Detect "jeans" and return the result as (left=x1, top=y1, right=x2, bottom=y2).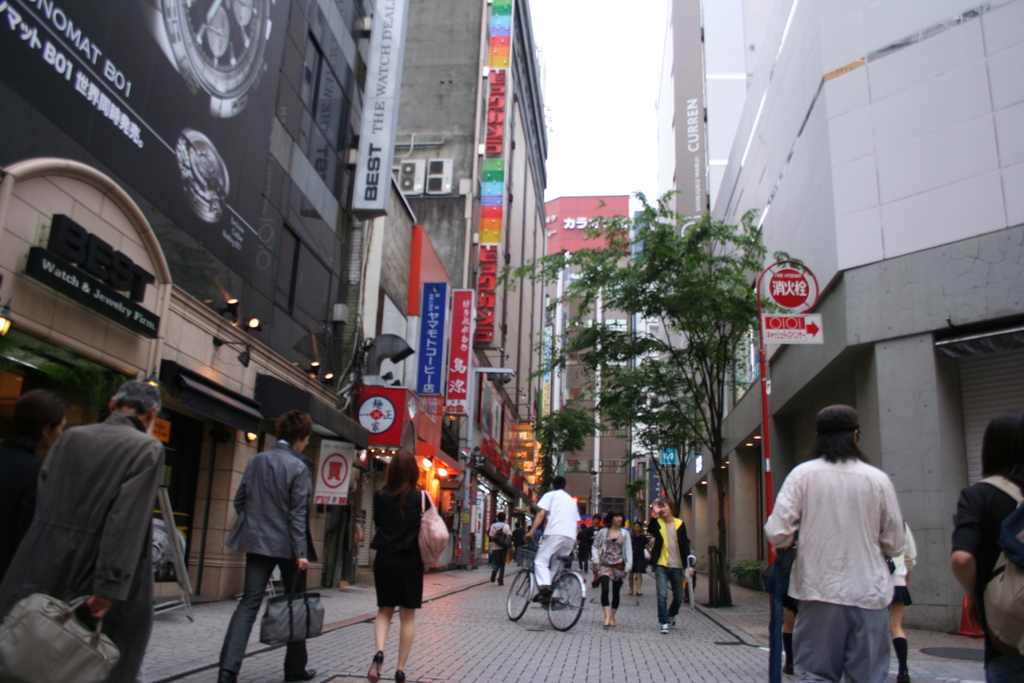
(left=973, top=644, right=1023, bottom=682).
